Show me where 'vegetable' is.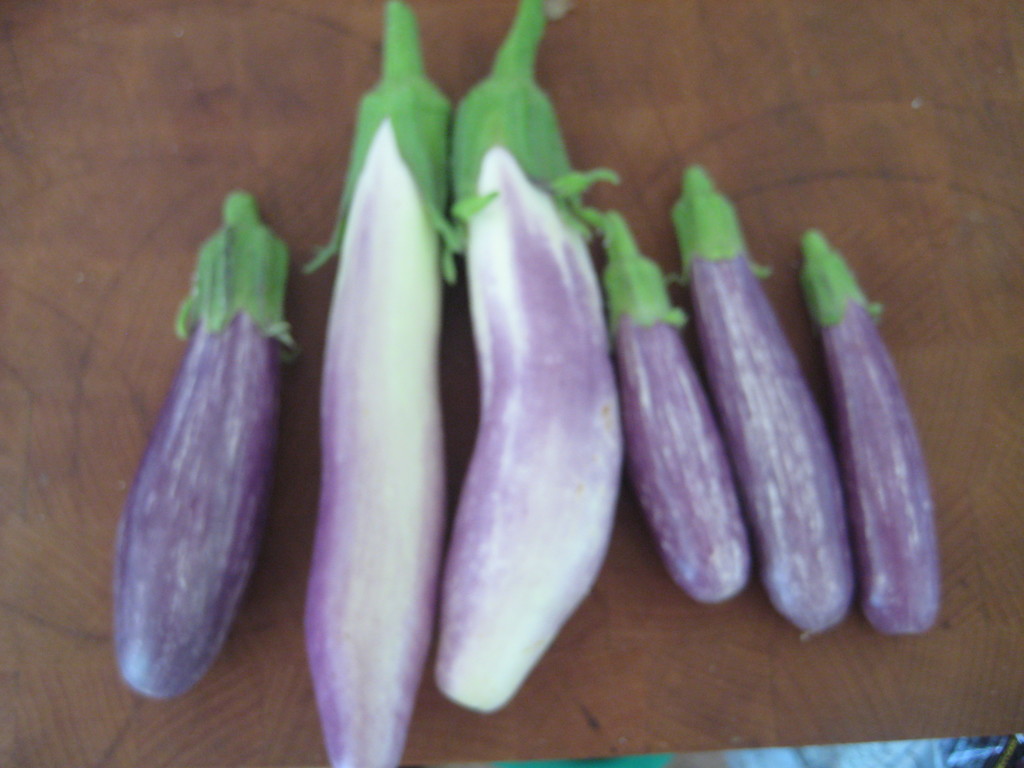
'vegetable' is at 435, 0, 622, 716.
